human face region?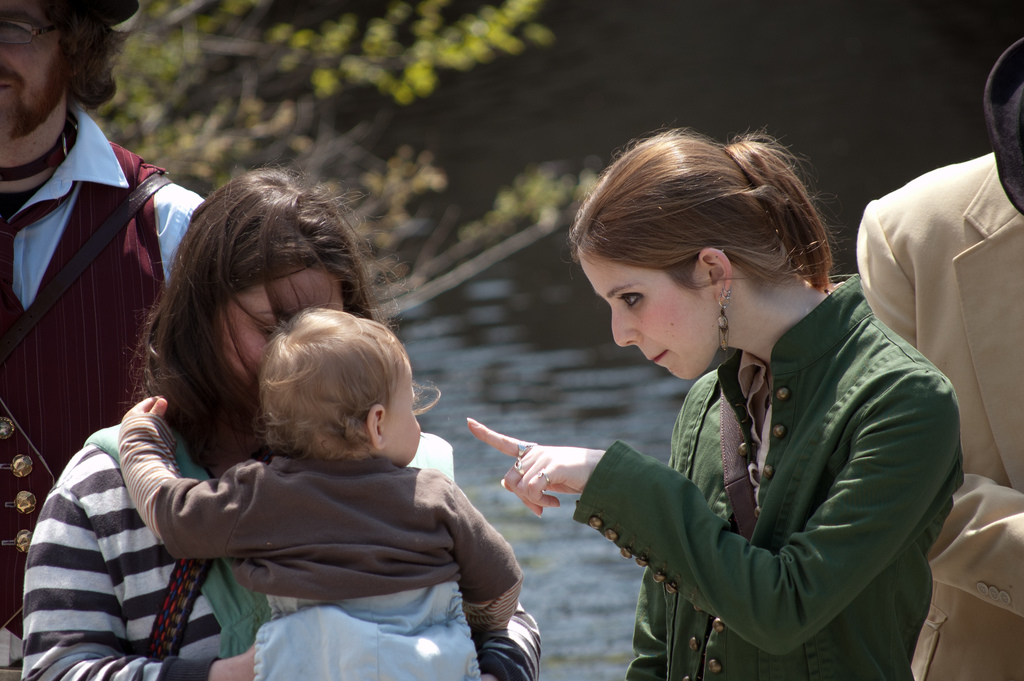
l=579, t=243, r=719, b=381
